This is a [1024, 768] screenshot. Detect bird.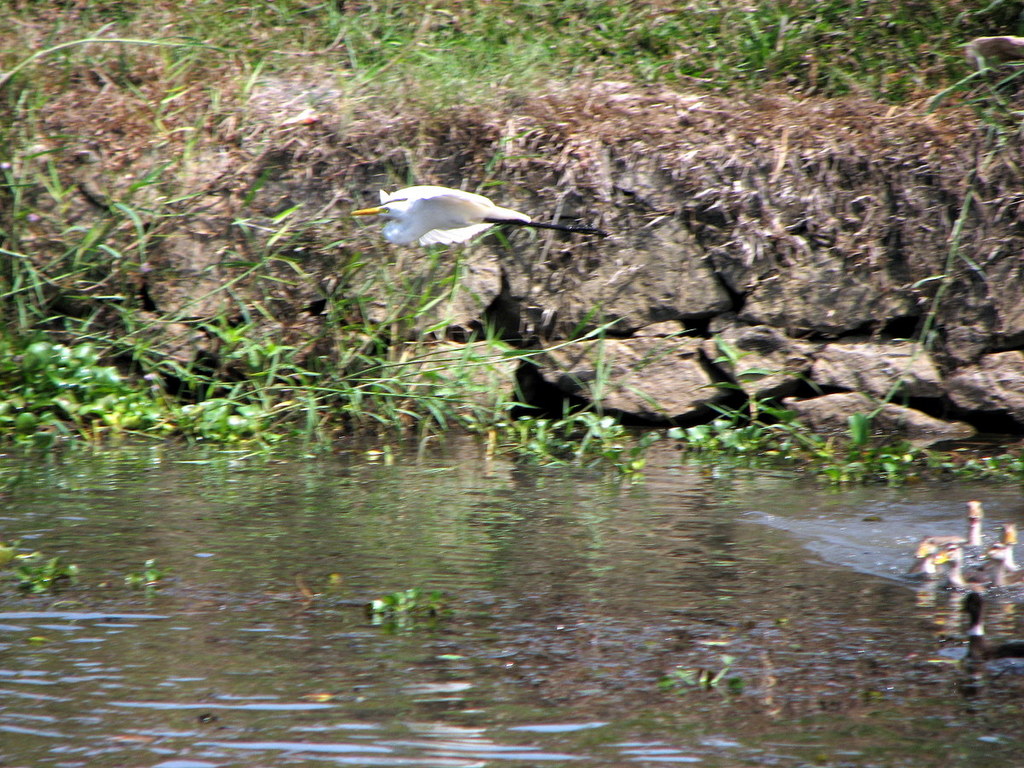
x1=349, y1=173, x2=574, y2=255.
